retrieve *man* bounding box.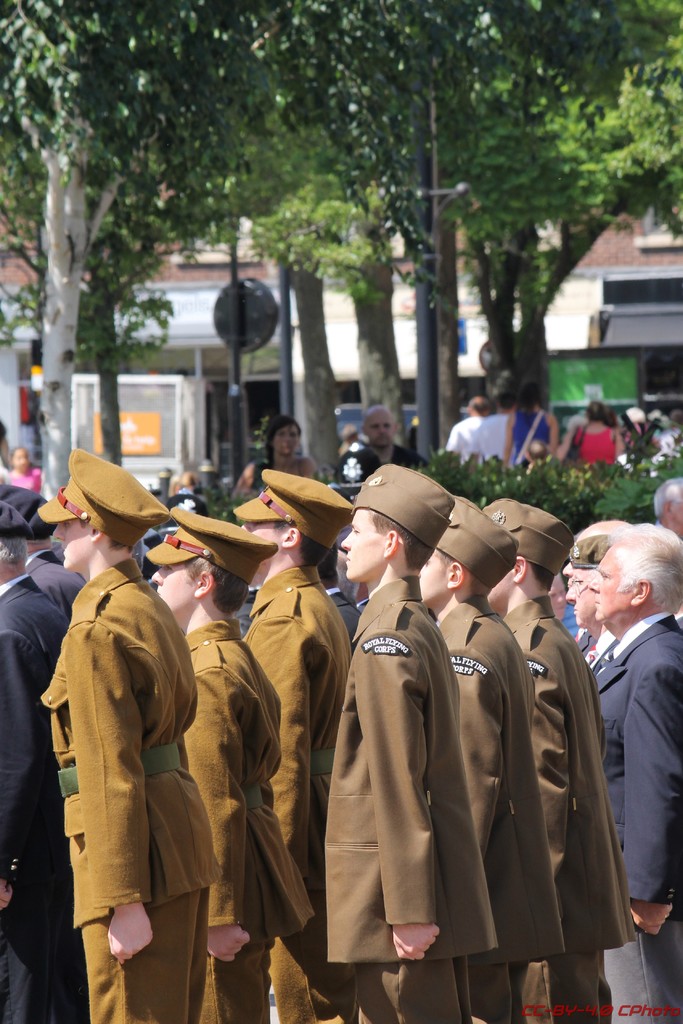
Bounding box: x1=0, y1=502, x2=88, y2=1023.
